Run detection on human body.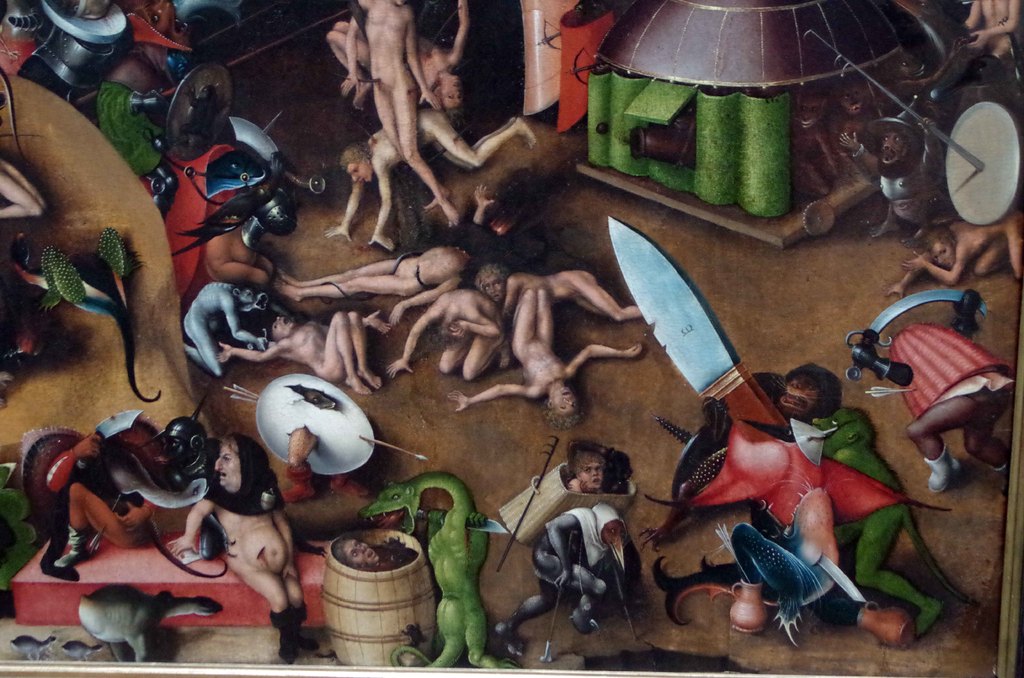
Result: x1=325 y1=0 x2=472 y2=111.
